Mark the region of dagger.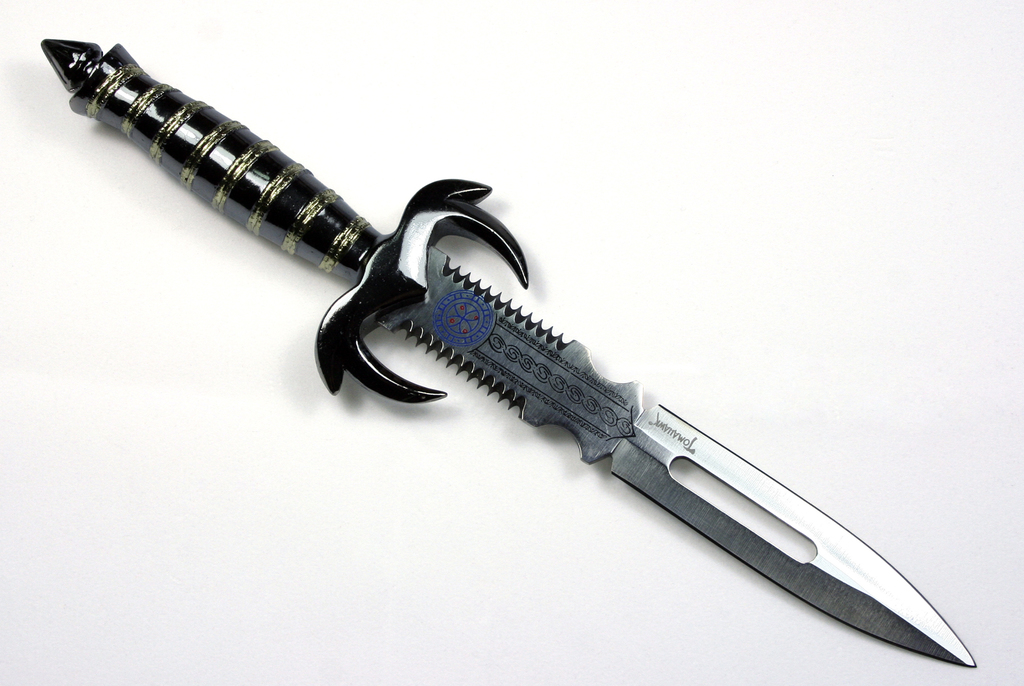
Region: pyautogui.locateOnScreen(42, 35, 979, 673).
